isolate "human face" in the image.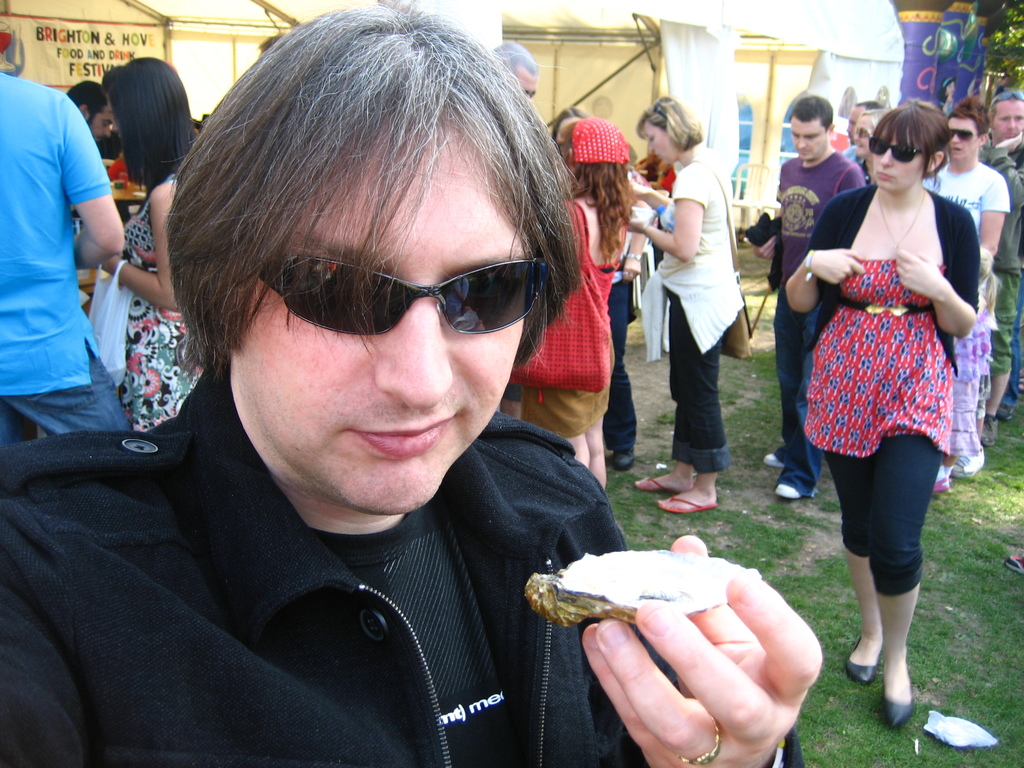
Isolated region: (left=848, top=105, right=869, bottom=146).
